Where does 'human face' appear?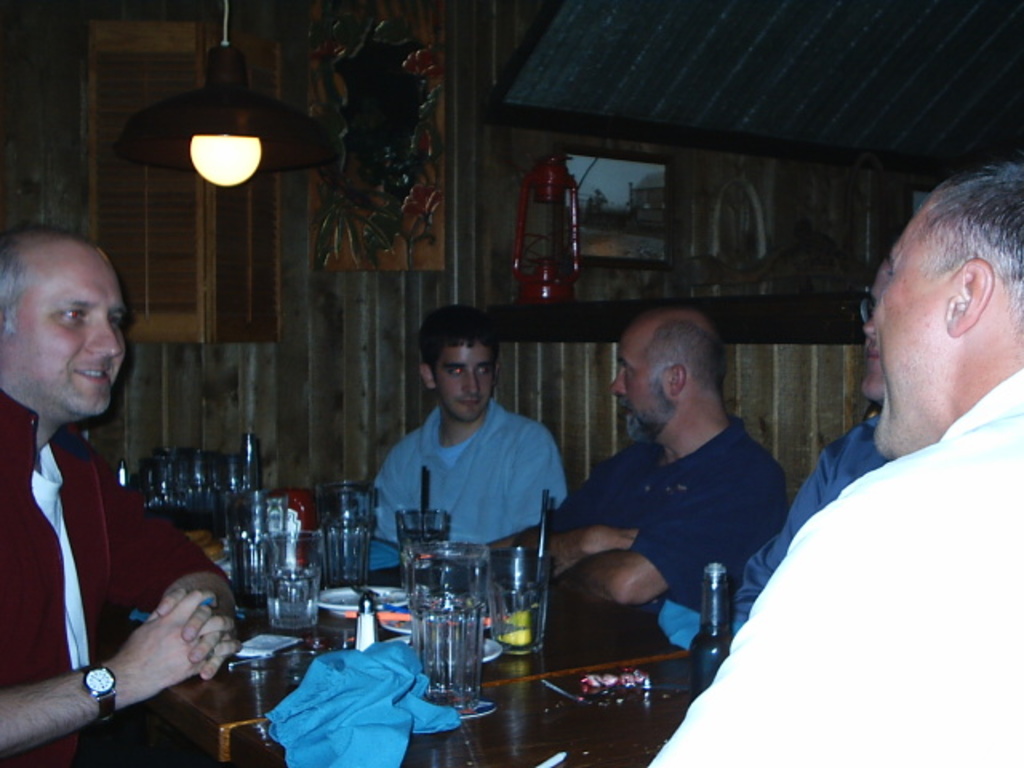
Appears at 611 333 675 434.
